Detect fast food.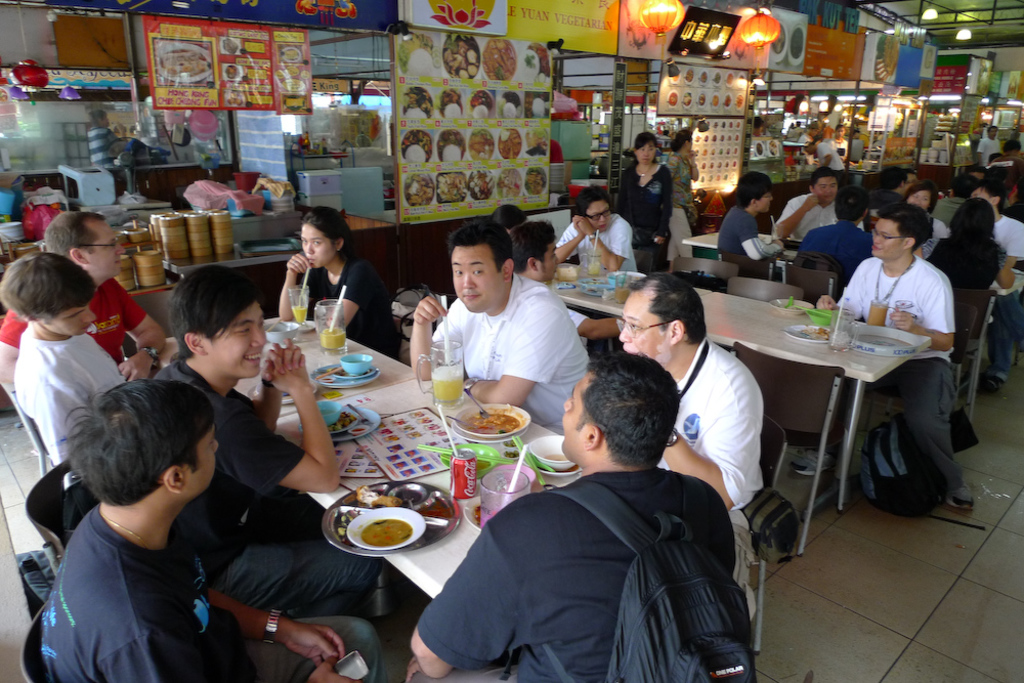
Detected at 768:23:788:57.
